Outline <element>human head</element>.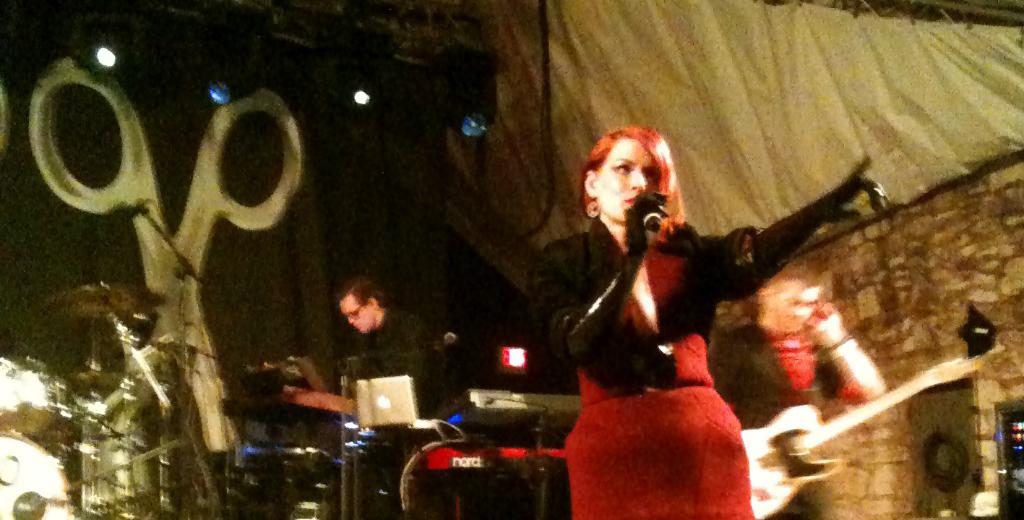
Outline: bbox(757, 264, 822, 336).
